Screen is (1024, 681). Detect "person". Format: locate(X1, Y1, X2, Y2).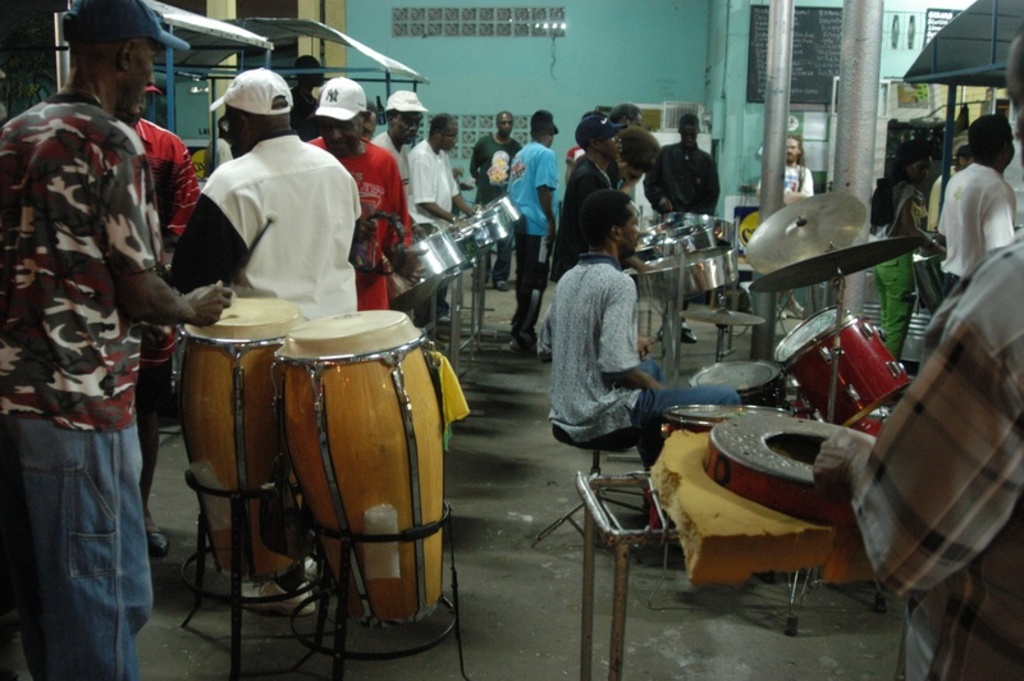
locate(472, 102, 524, 209).
